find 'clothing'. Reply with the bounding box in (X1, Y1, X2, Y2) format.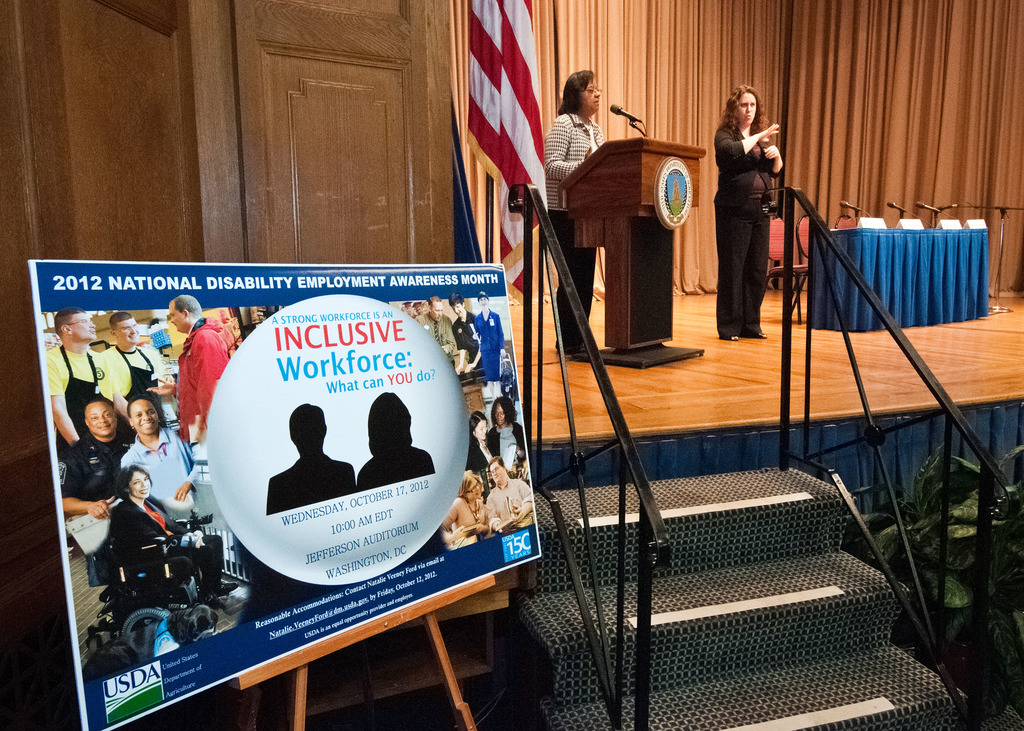
(445, 312, 467, 373).
